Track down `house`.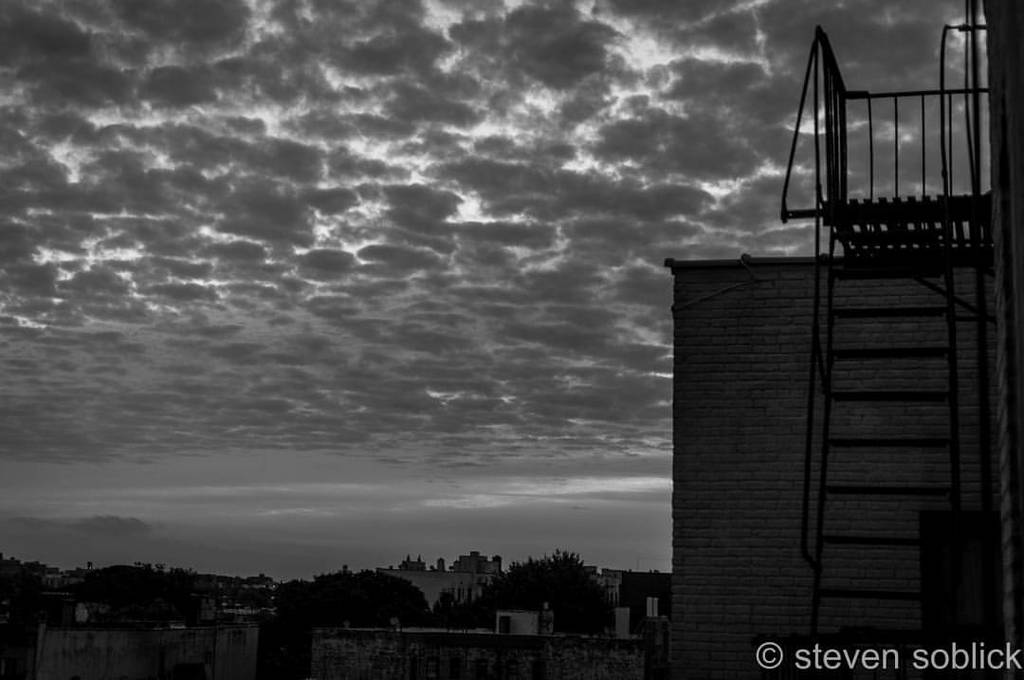
Tracked to x1=599, y1=563, x2=671, y2=640.
